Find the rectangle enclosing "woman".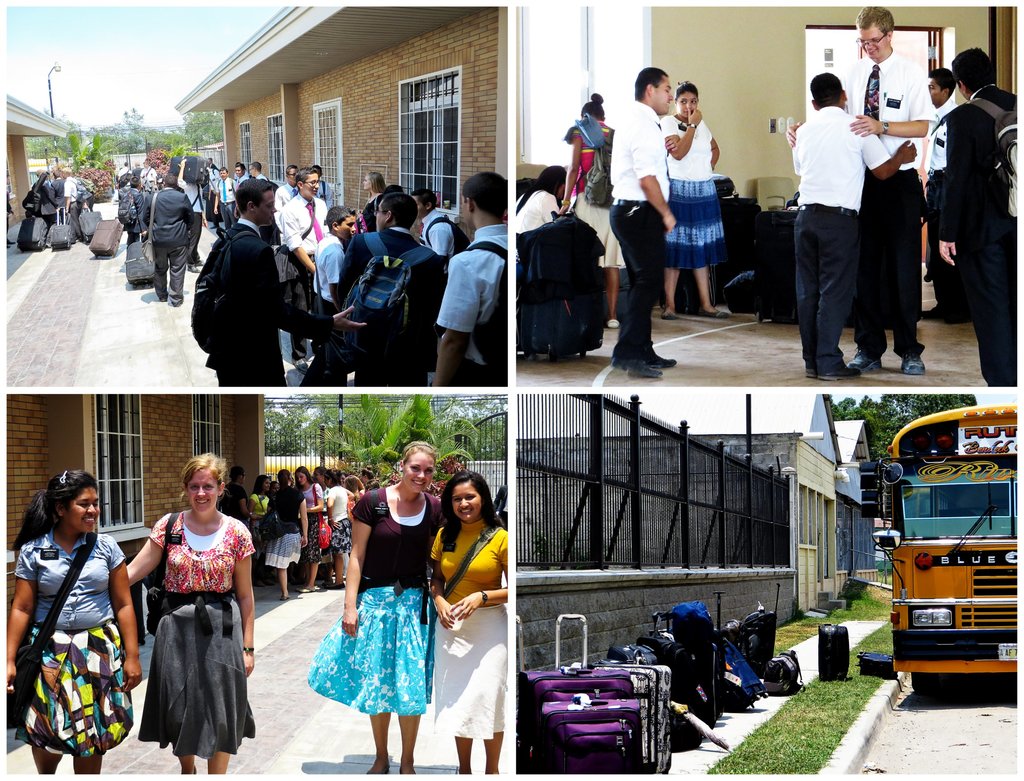
x1=555, y1=90, x2=630, y2=328.
